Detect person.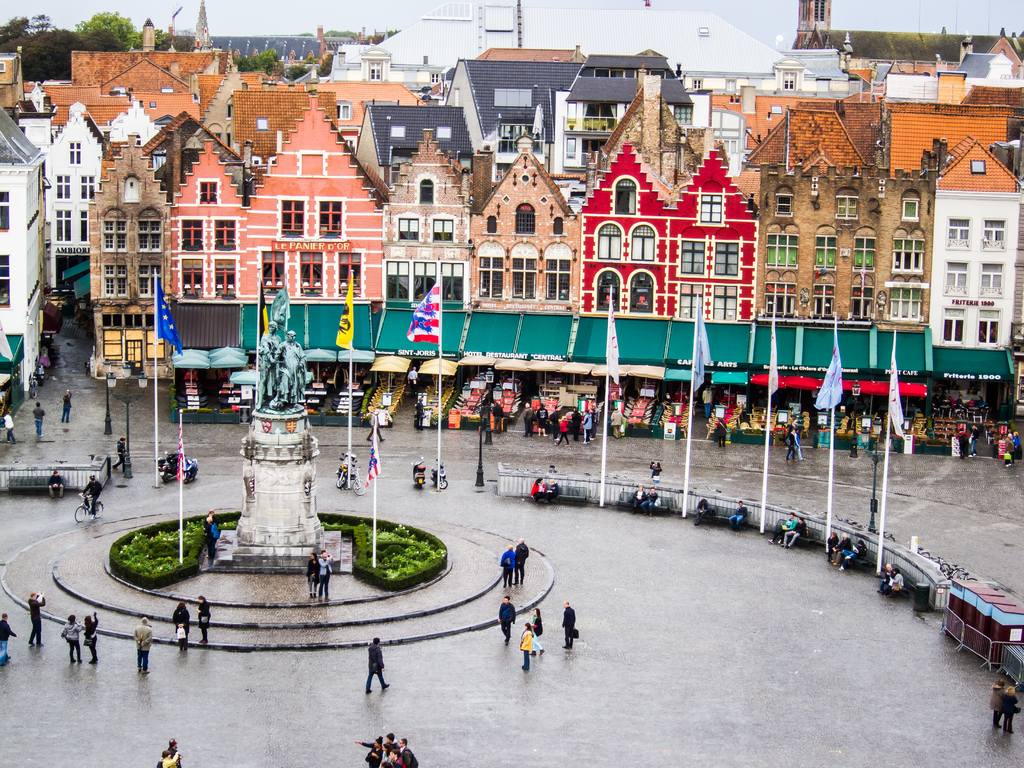
Detected at rect(63, 388, 69, 422).
